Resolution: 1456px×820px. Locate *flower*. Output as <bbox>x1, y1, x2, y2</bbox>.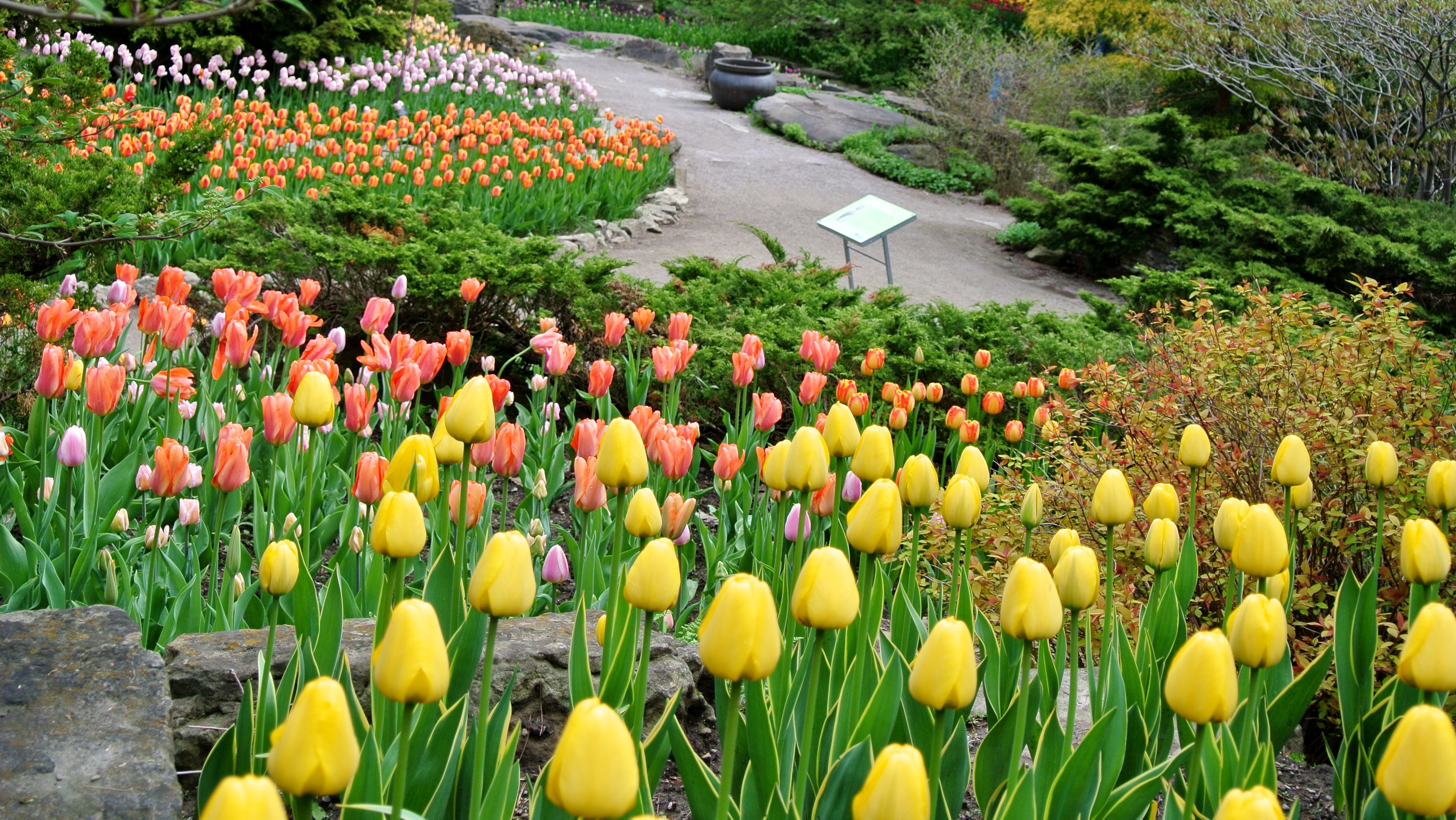
<bbox>381, 144, 385, 152</bbox>.
